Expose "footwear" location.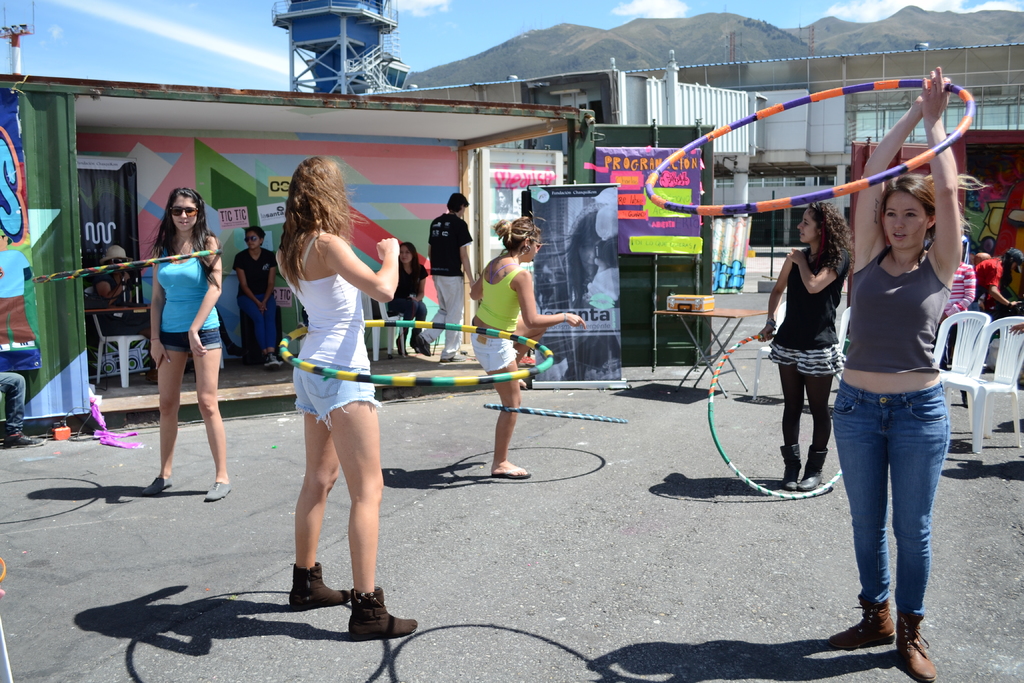
Exposed at left=780, top=444, right=803, bottom=491.
